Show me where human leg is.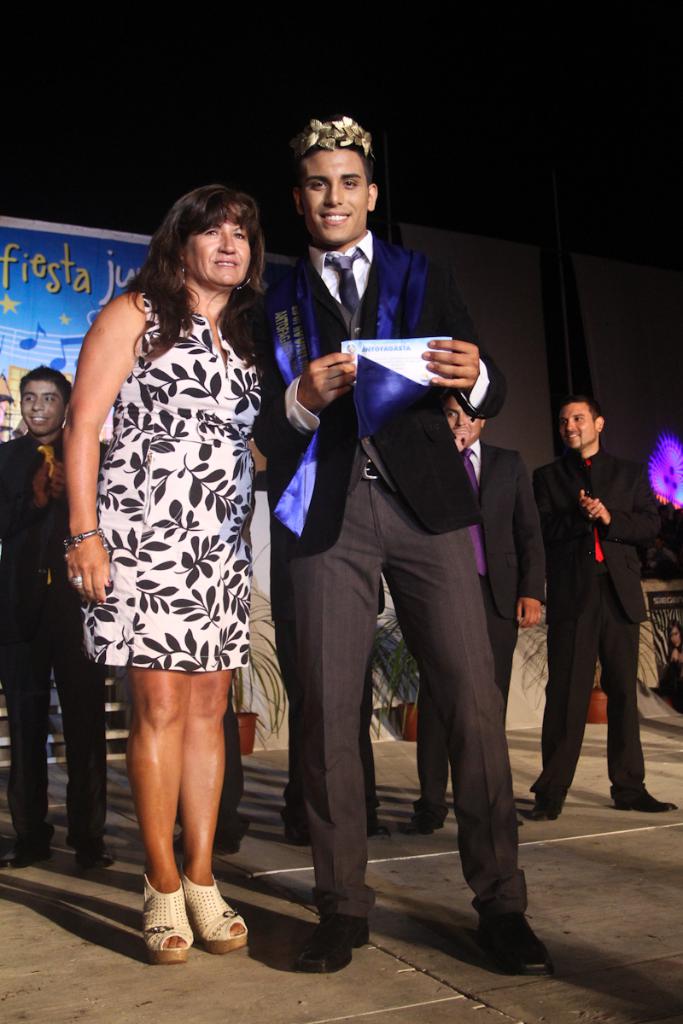
human leg is at 400/681/458/827.
